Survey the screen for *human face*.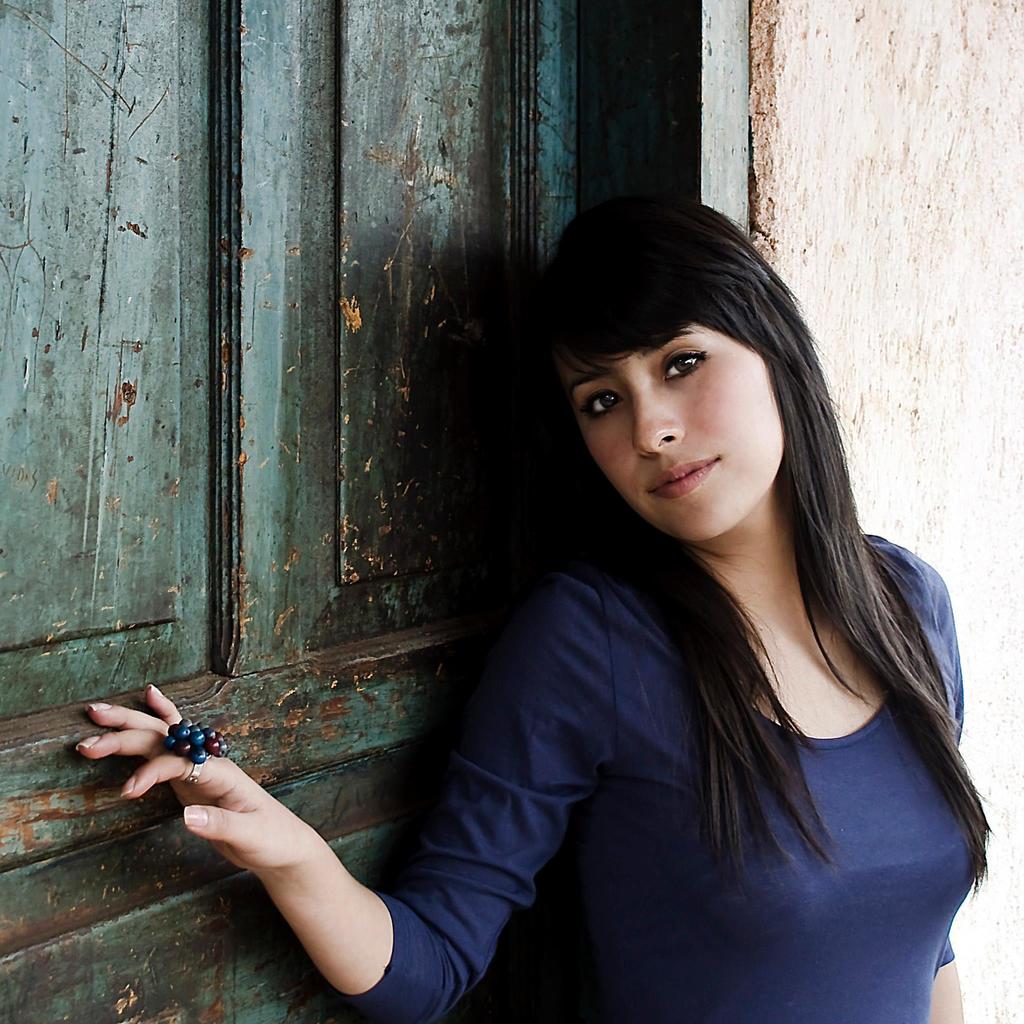
Survey found: {"x1": 561, "y1": 320, "x2": 781, "y2": 540}.
